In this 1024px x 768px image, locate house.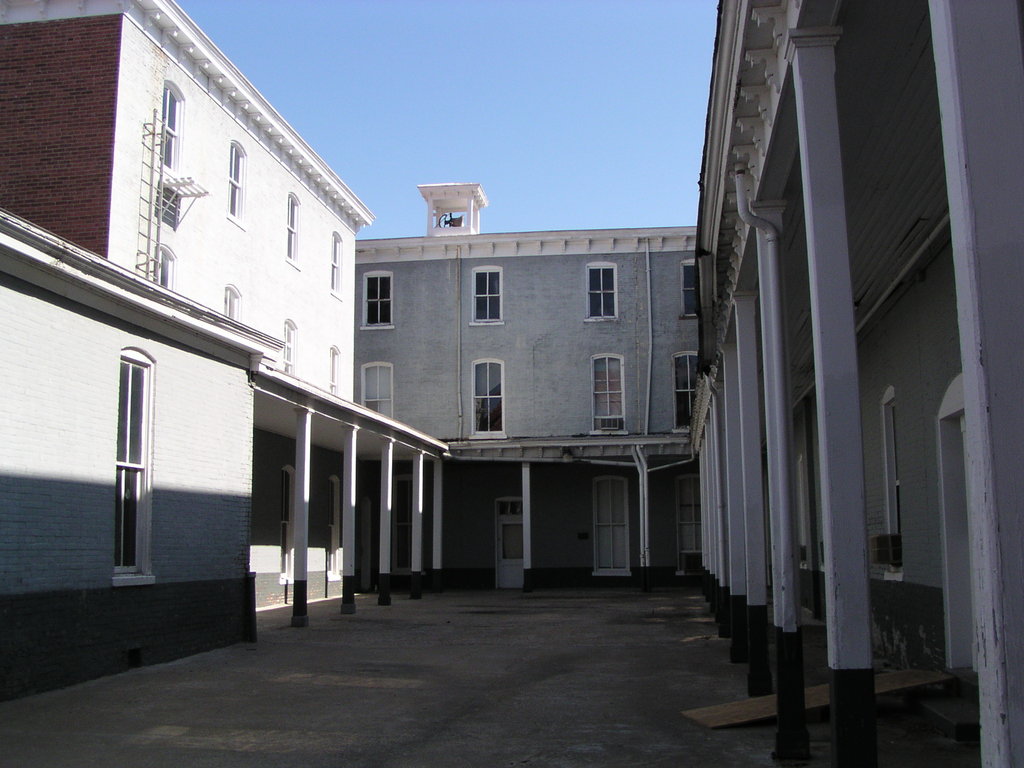
Bounding box: left=4, top=0, right=367, bottom=617.
